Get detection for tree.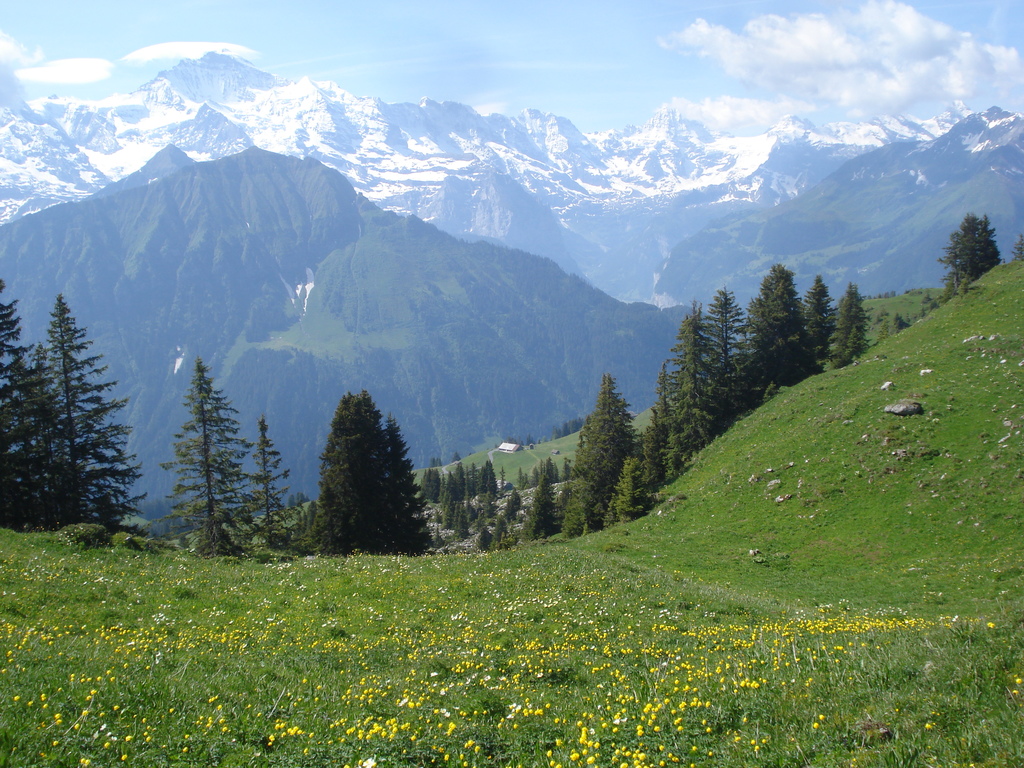
Detection: {"left": 159, "top": 349, "right": 261, "bottom": 563}.
